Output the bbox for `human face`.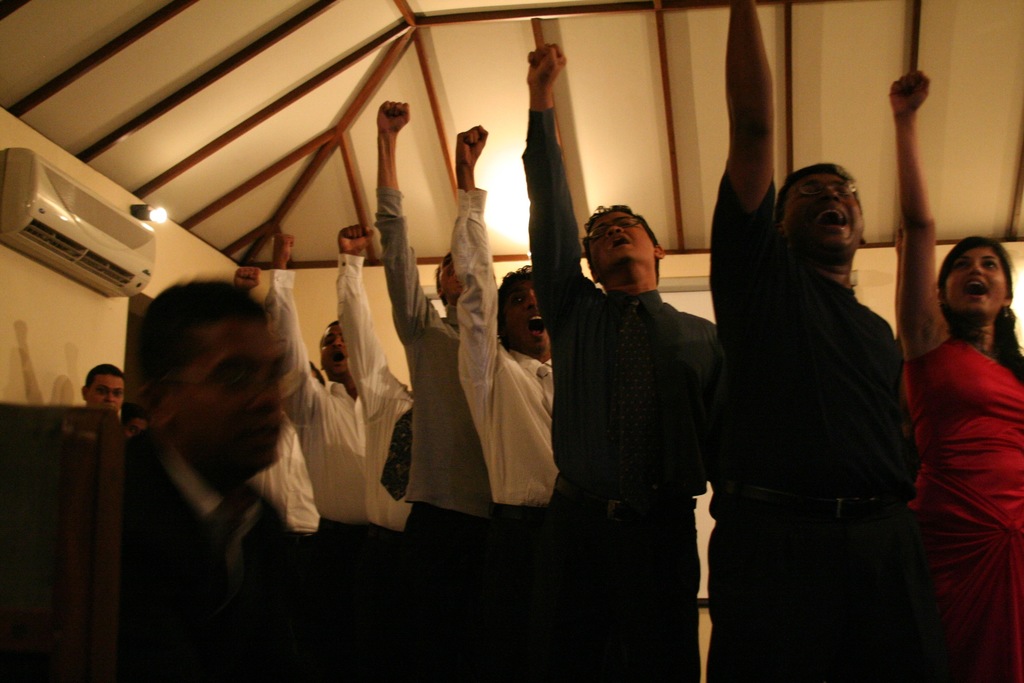
locate(322, 318, 347, 377).
